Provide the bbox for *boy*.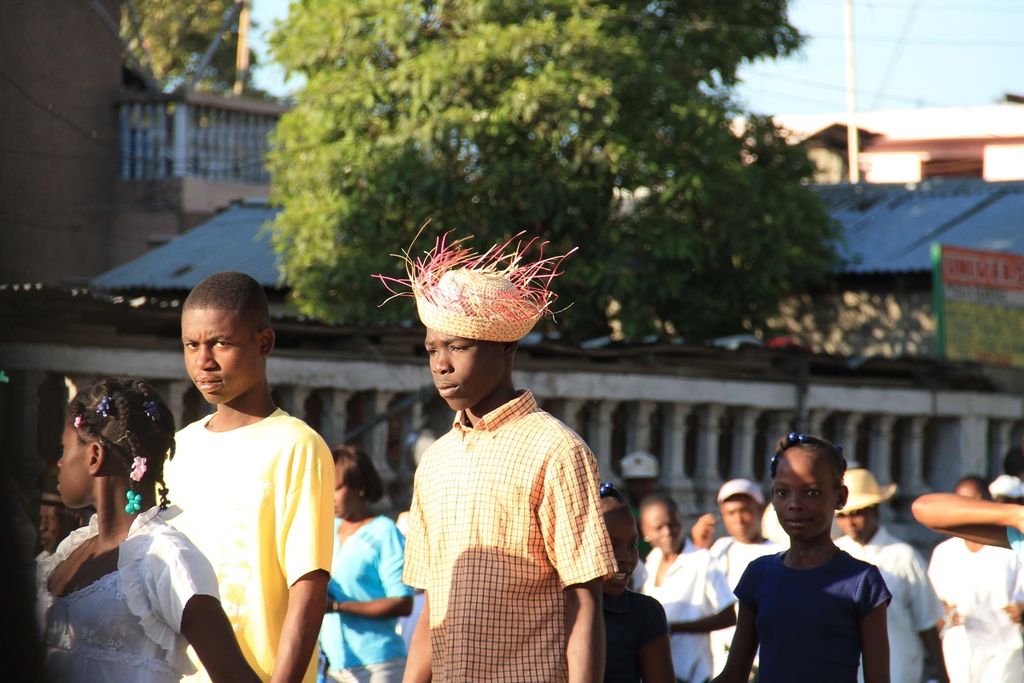
detection(150, 265, 335, 682).
